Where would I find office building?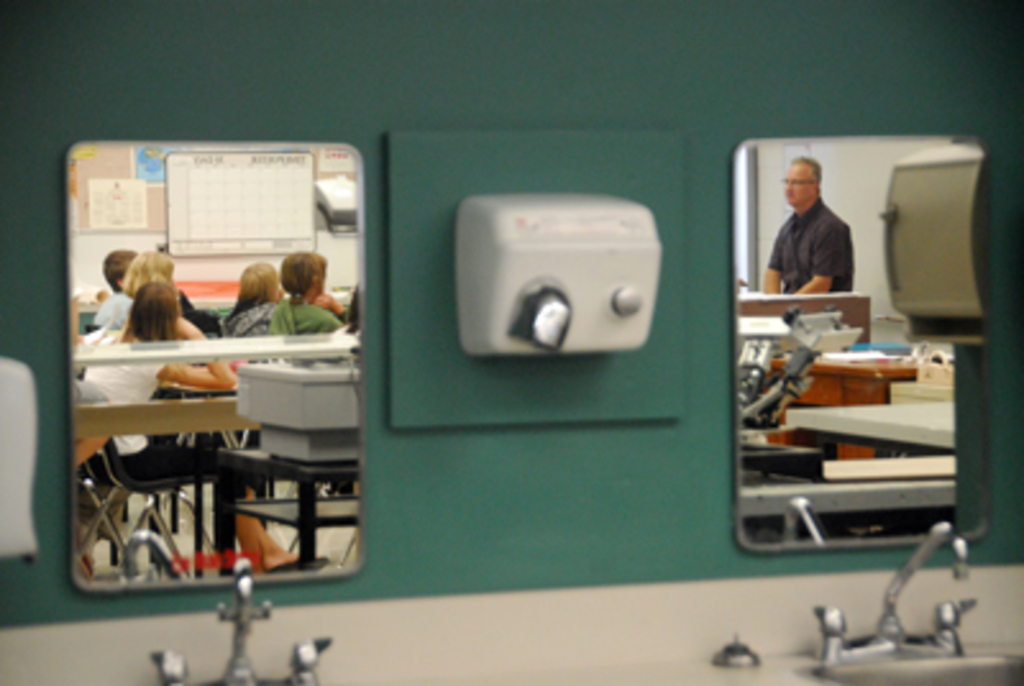
At {"left": 61, "top": 133, "right": 1021, "bottom": 586}.
